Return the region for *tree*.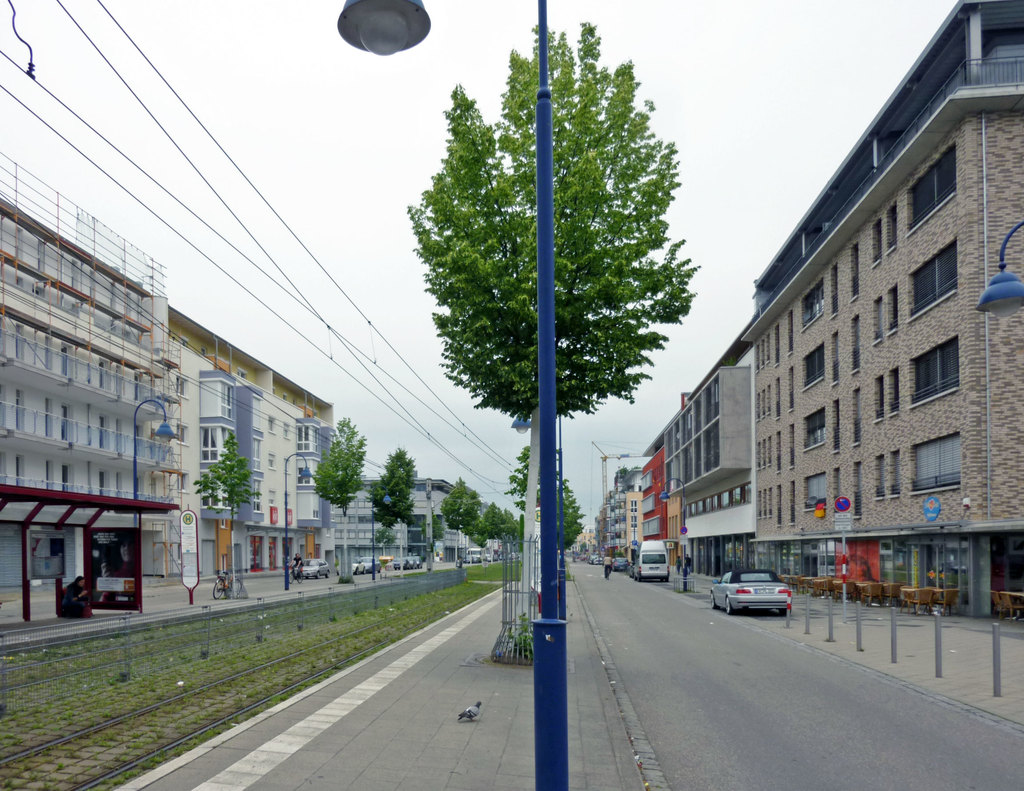
l=182, t=427, r=256, b=601.
